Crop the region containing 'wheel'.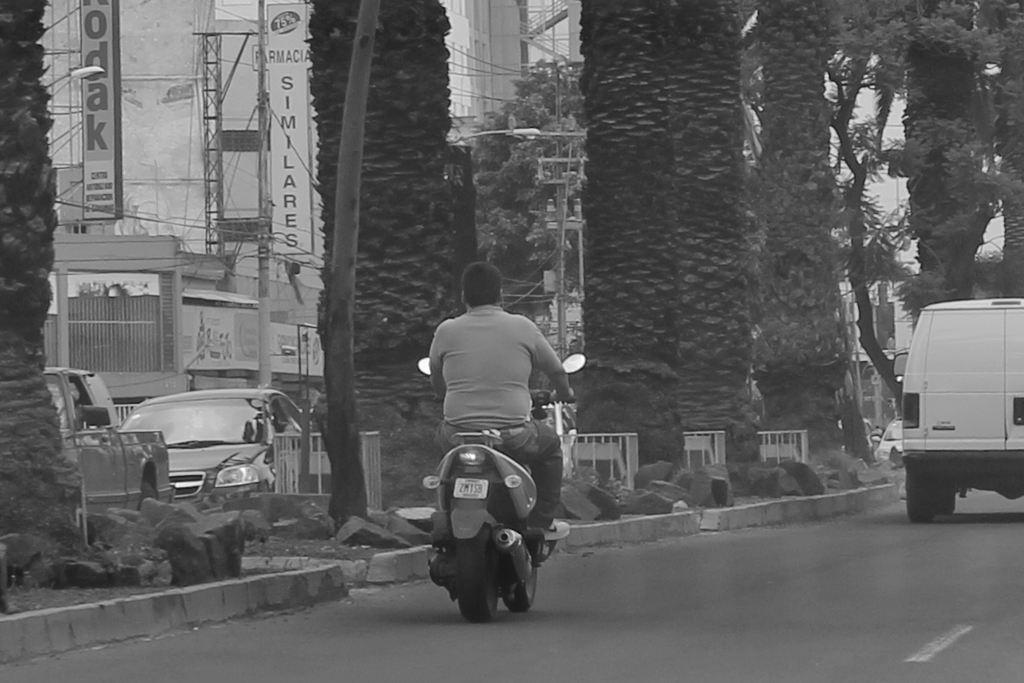
Crop region: [x1=932, y1=487, x2=956, y2=518].
